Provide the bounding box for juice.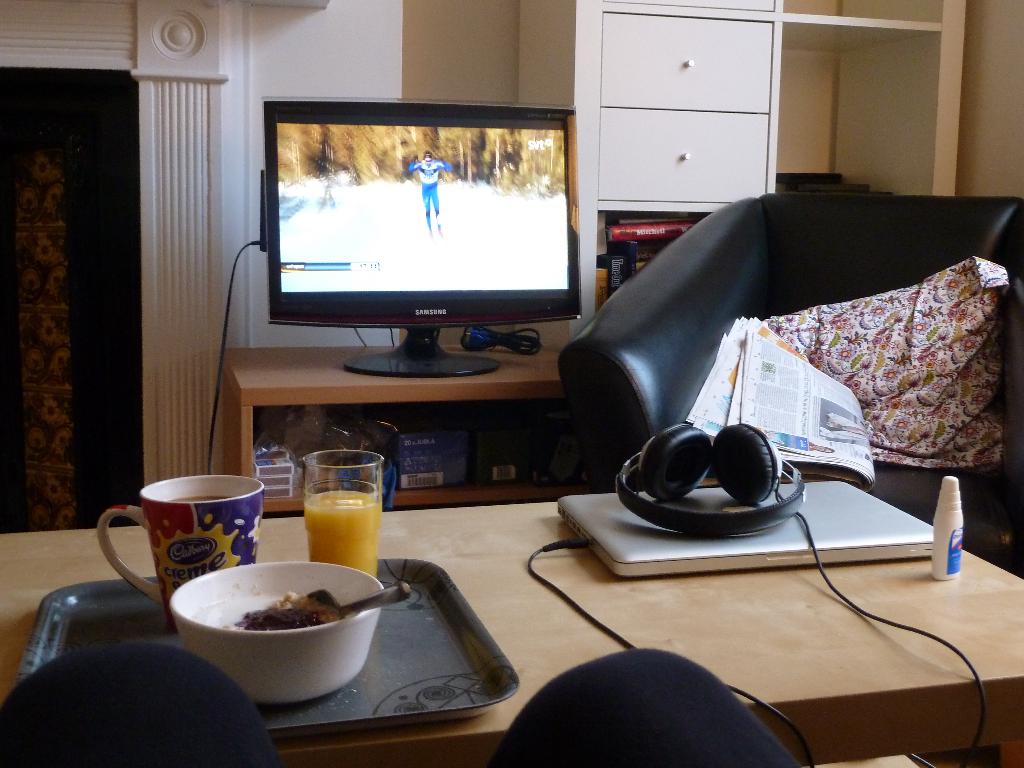
detection(264, 456, 390, 599).
